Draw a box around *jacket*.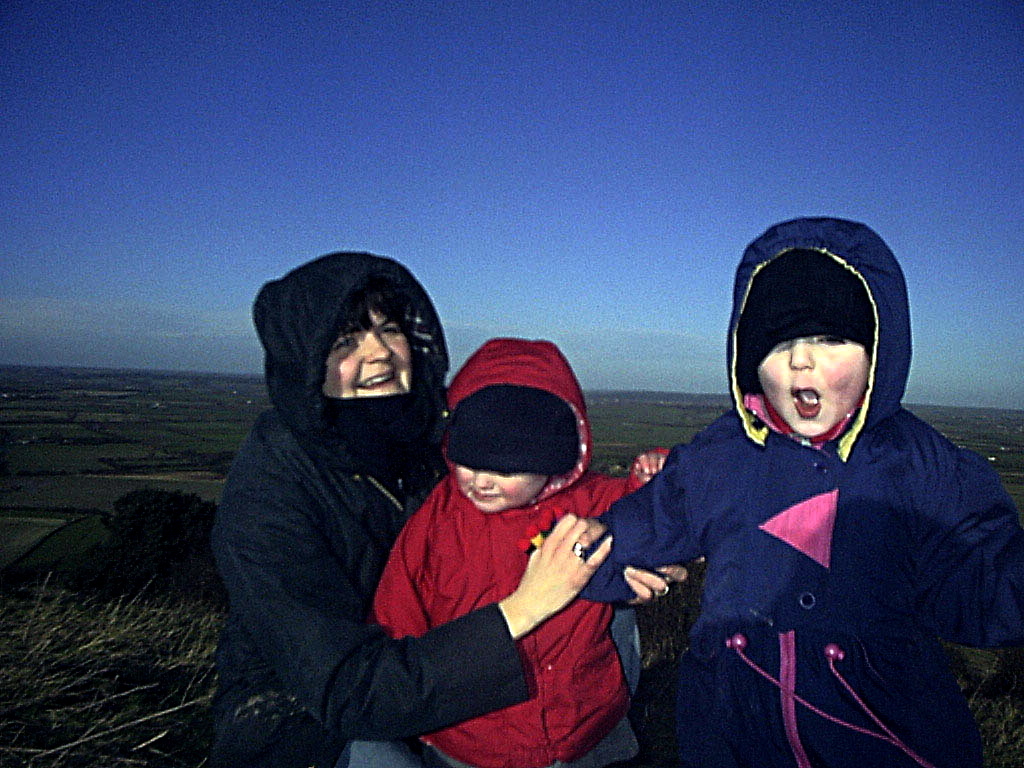
212/251/534/735.
